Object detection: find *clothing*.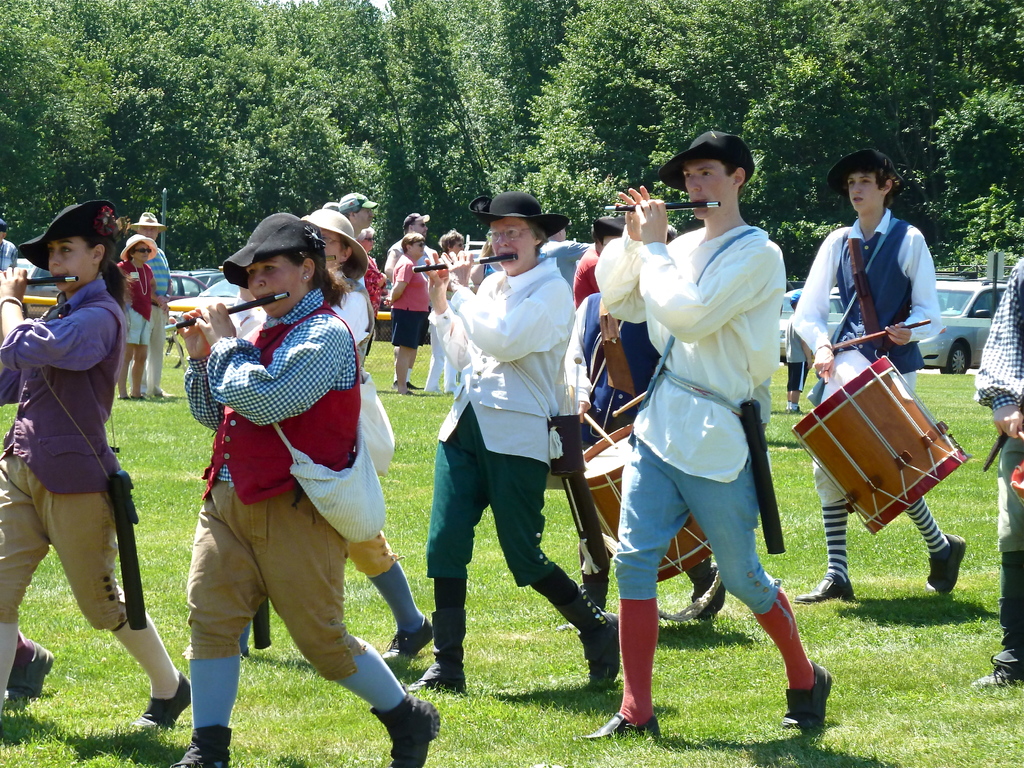
{"left": 388, "top": 255, "right": 433, "bottom": 344}.
